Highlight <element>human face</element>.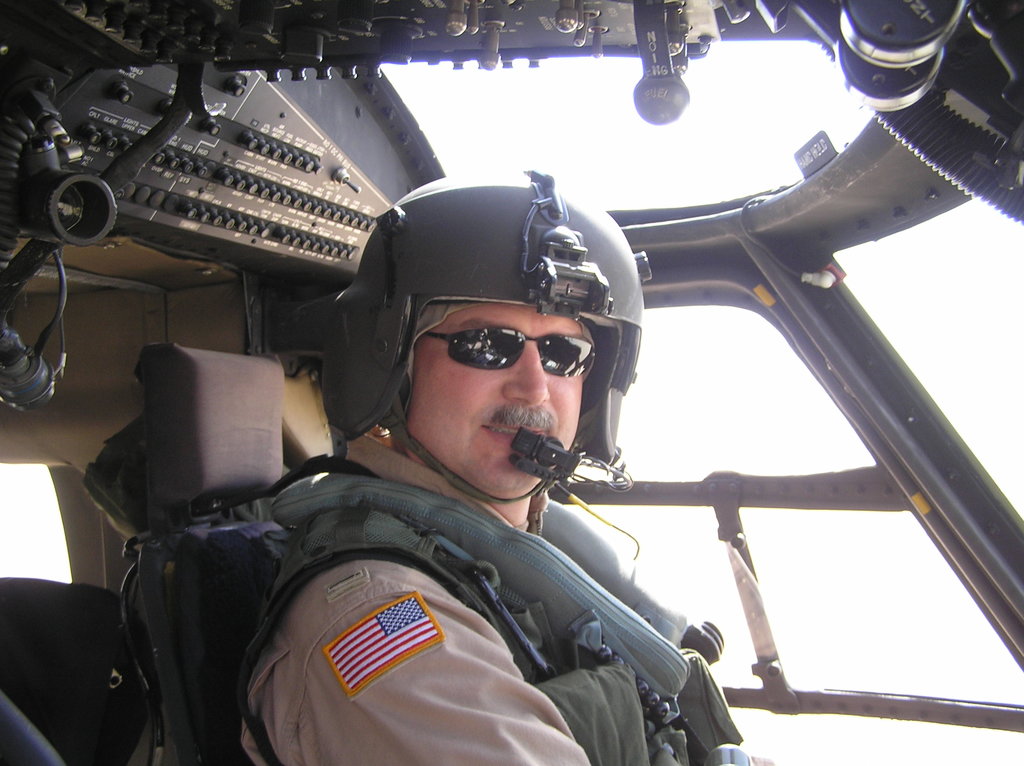
Highlighted region: <box>406,303,594,493</box>.
